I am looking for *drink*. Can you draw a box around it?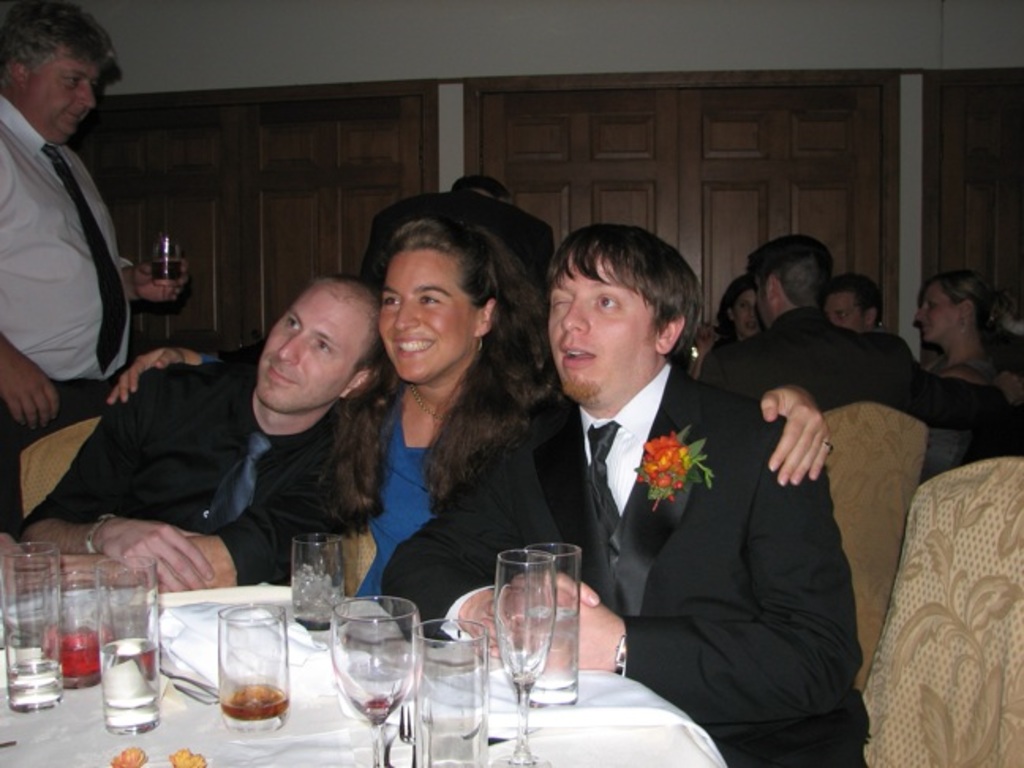
Sure, the bounding box is 343,657,412,716.
